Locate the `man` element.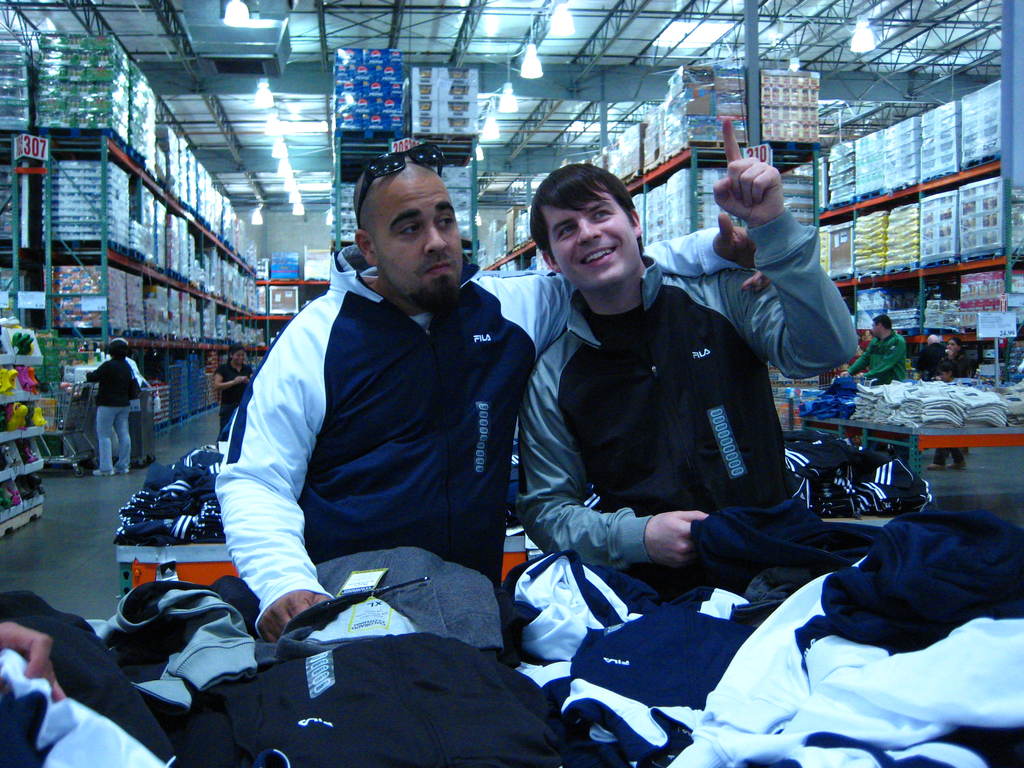
Element bbox: (x1=79, y1=337, x2=144, y2=475).
